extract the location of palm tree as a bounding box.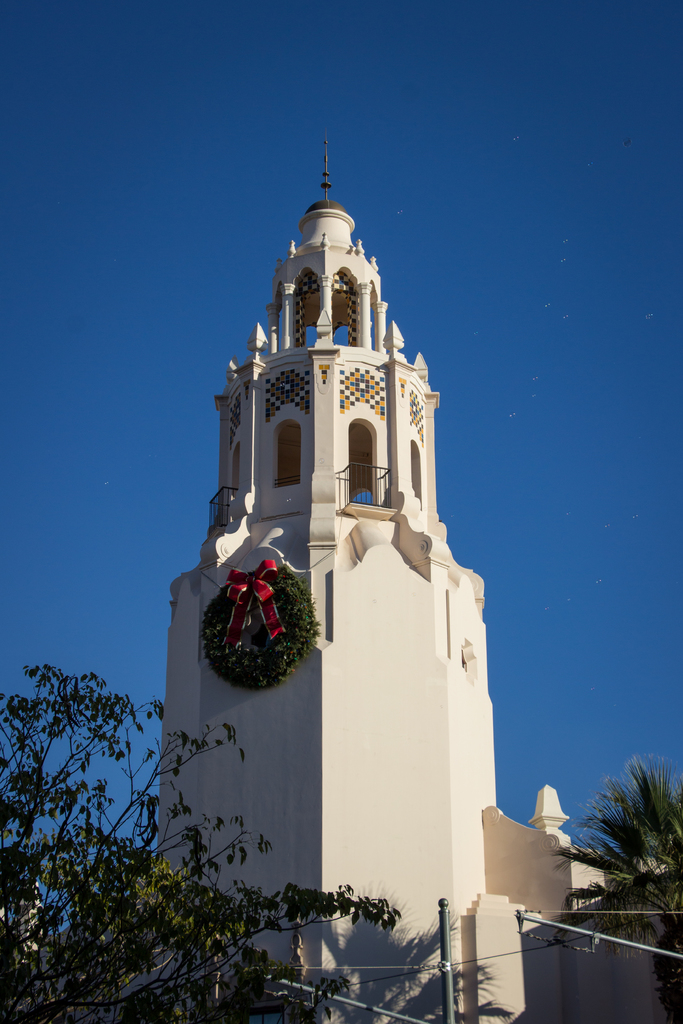
bbox=(551, 760, 677, 970).
